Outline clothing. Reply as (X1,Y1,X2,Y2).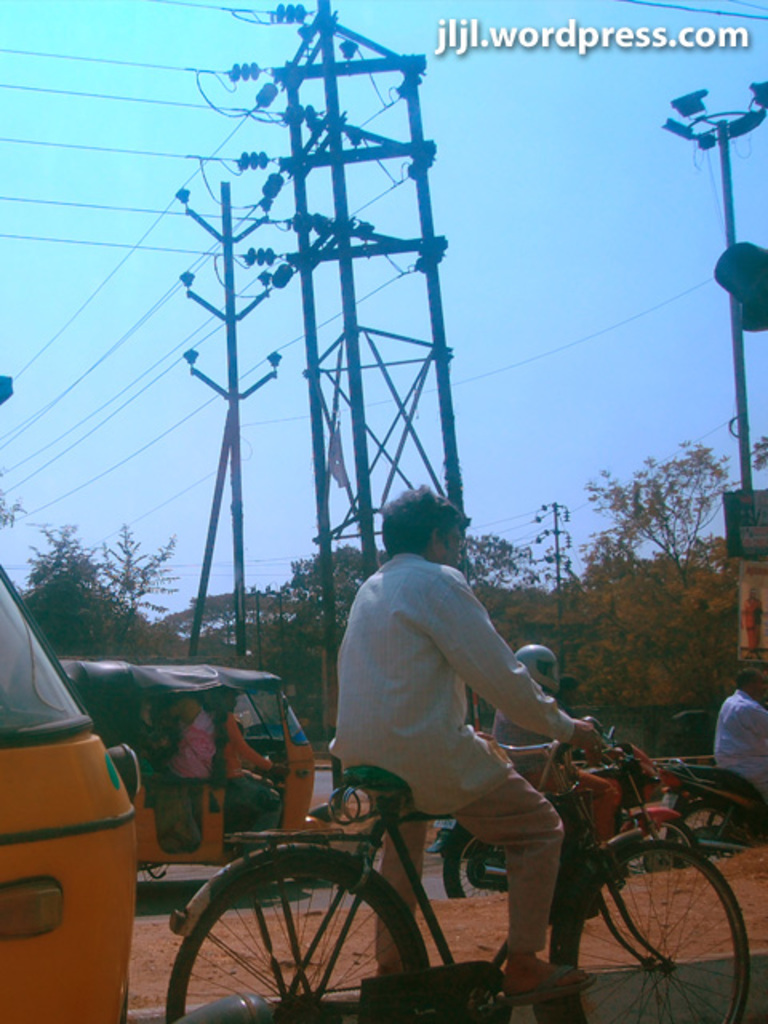
(485,702,622,851).
